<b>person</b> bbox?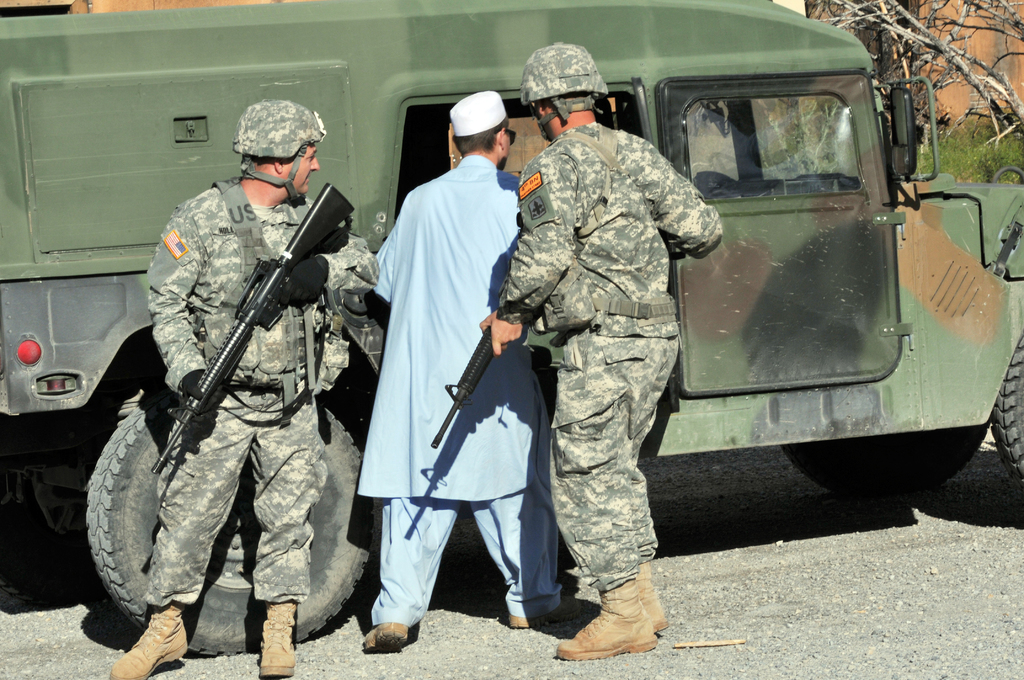
select_region(106, 98, 375, 679)
